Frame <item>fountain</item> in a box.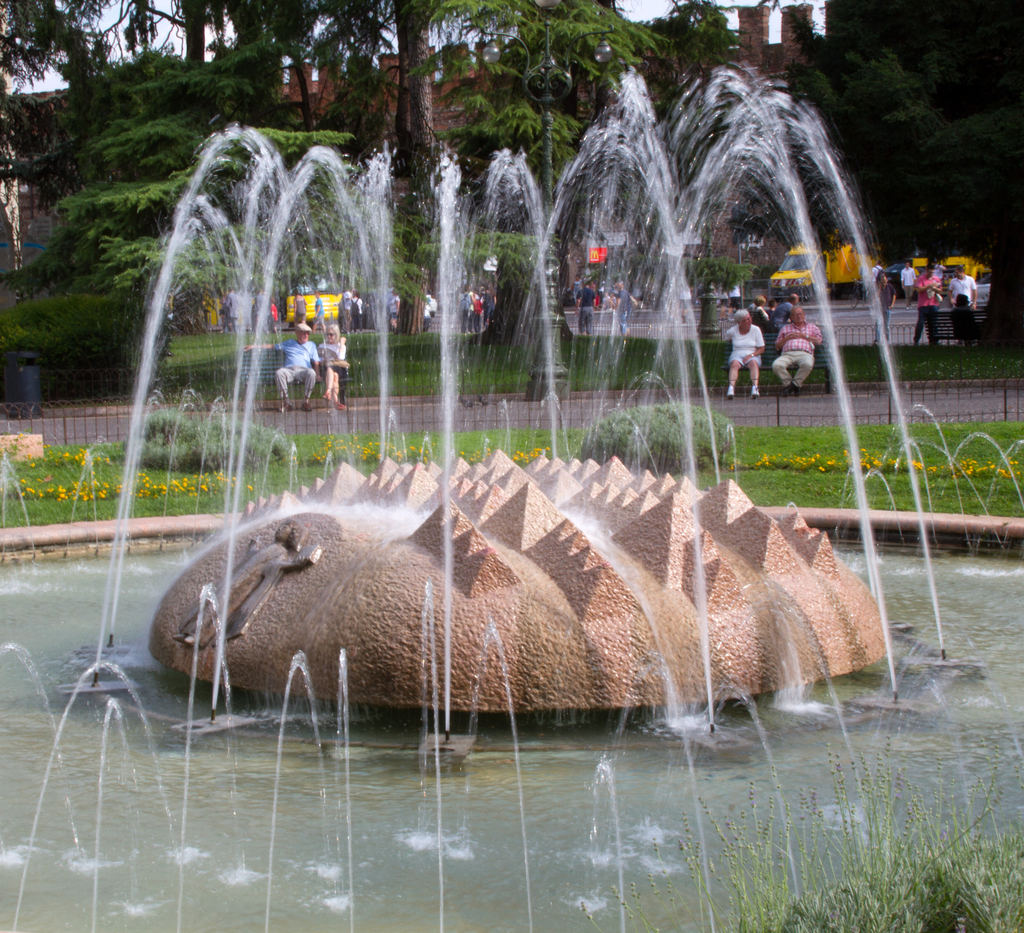
0, 51, 1023, 932.
